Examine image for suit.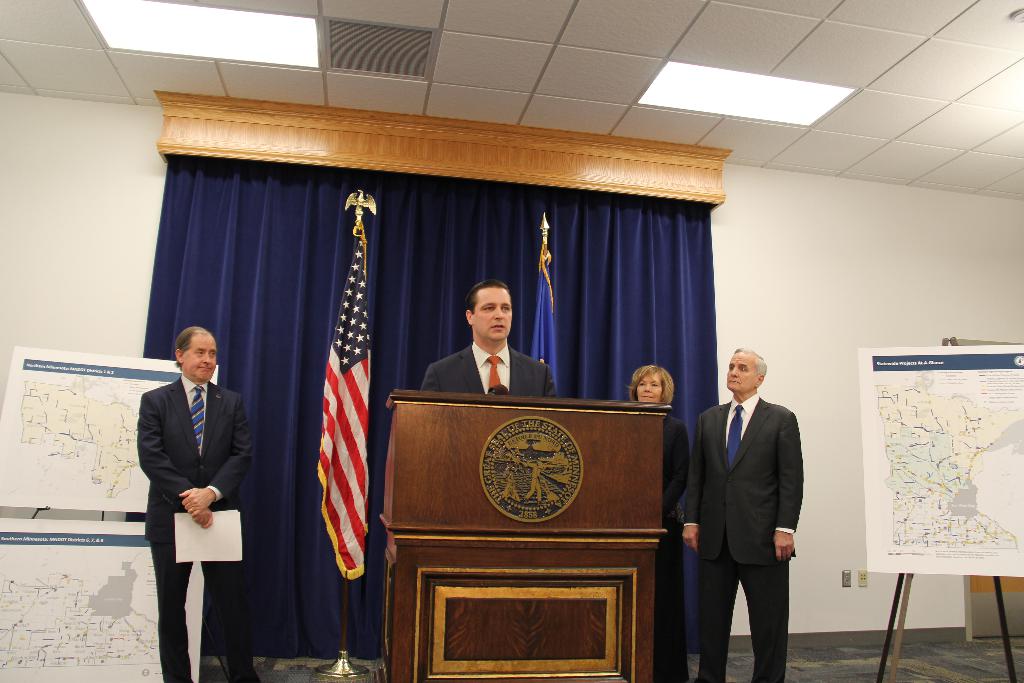
Examination result: <box>685,397,803,682</box>.
